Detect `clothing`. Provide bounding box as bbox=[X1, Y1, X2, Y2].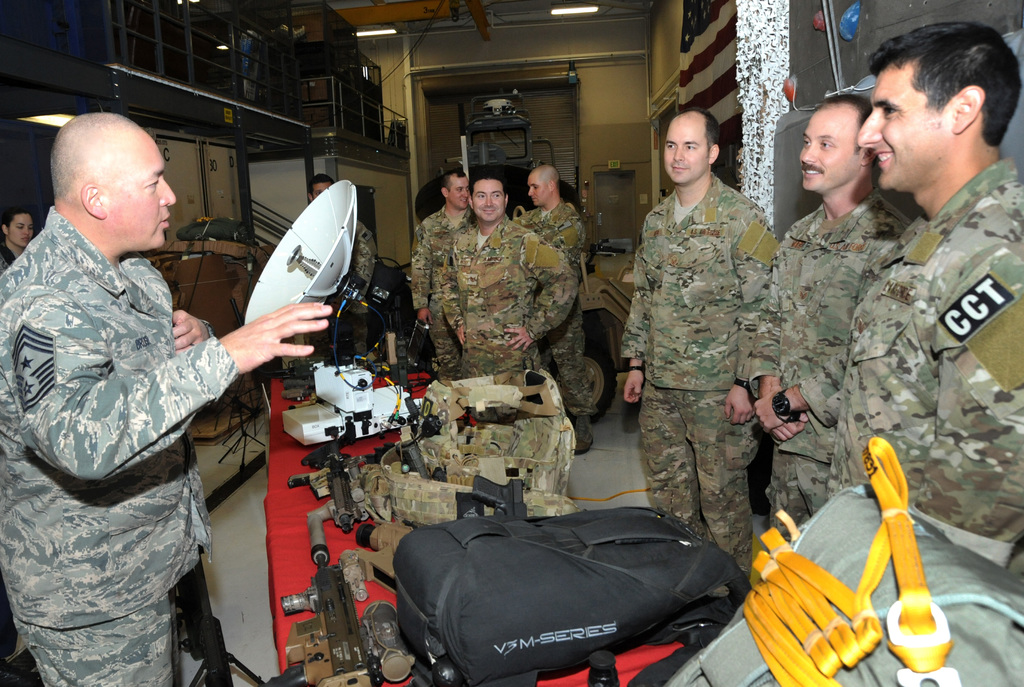
bbox=[824, 152, 1023, 574].
